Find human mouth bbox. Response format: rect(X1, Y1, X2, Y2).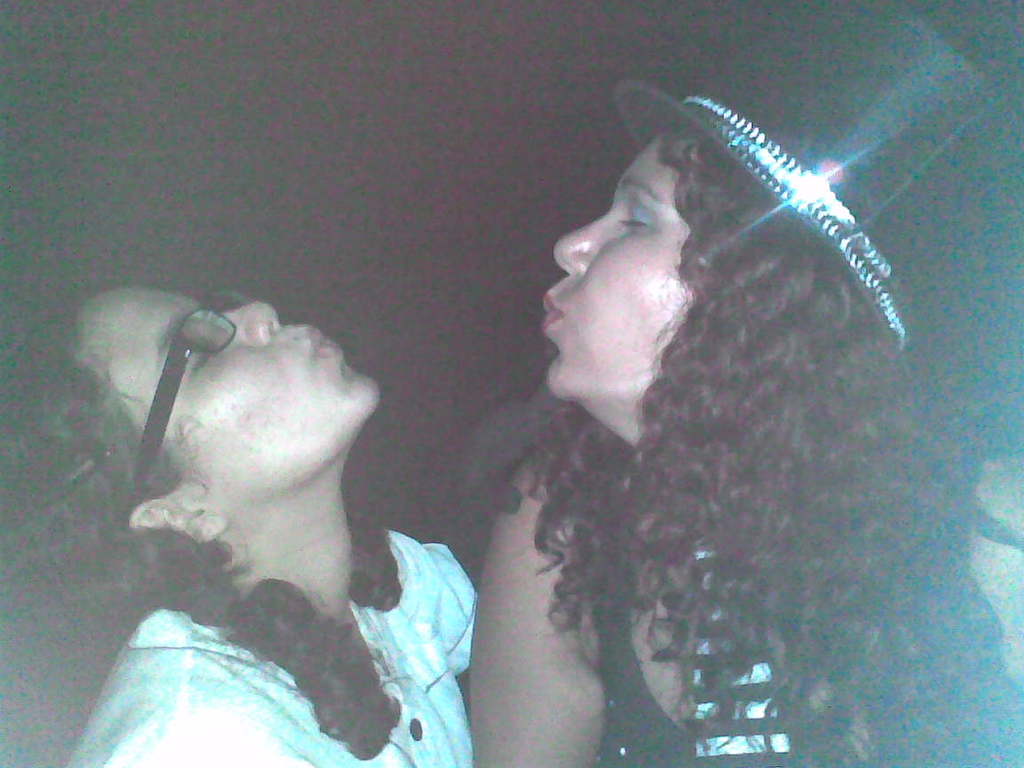
rect(536, 292, 558, 338).
